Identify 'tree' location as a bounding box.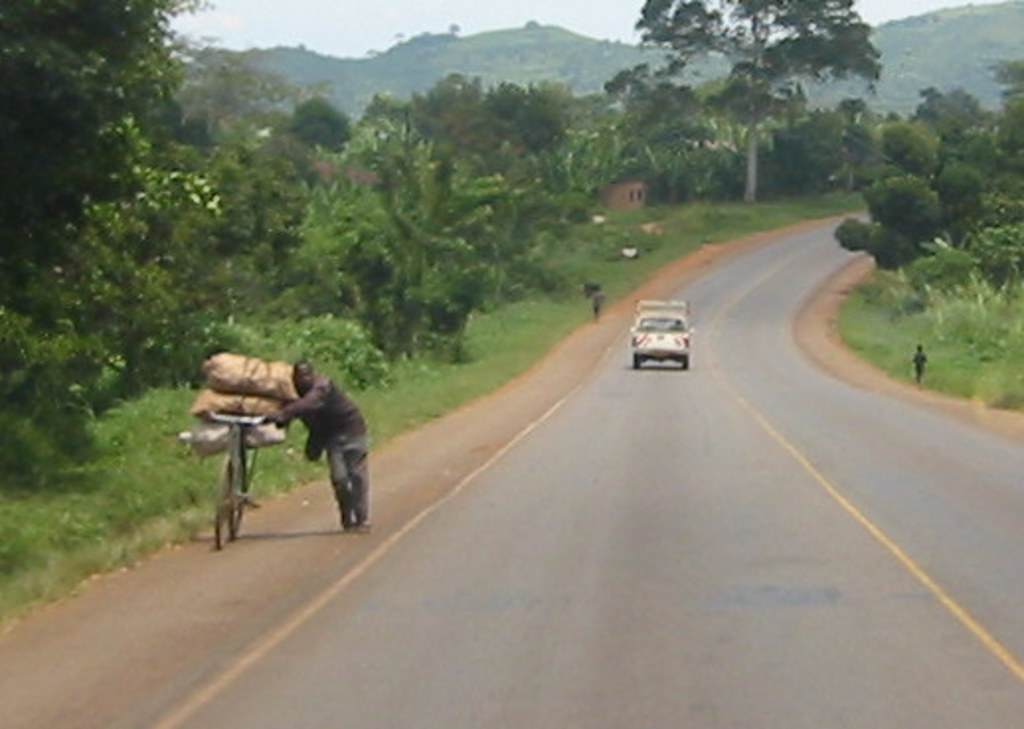
region(350, 126, 500, 367).
